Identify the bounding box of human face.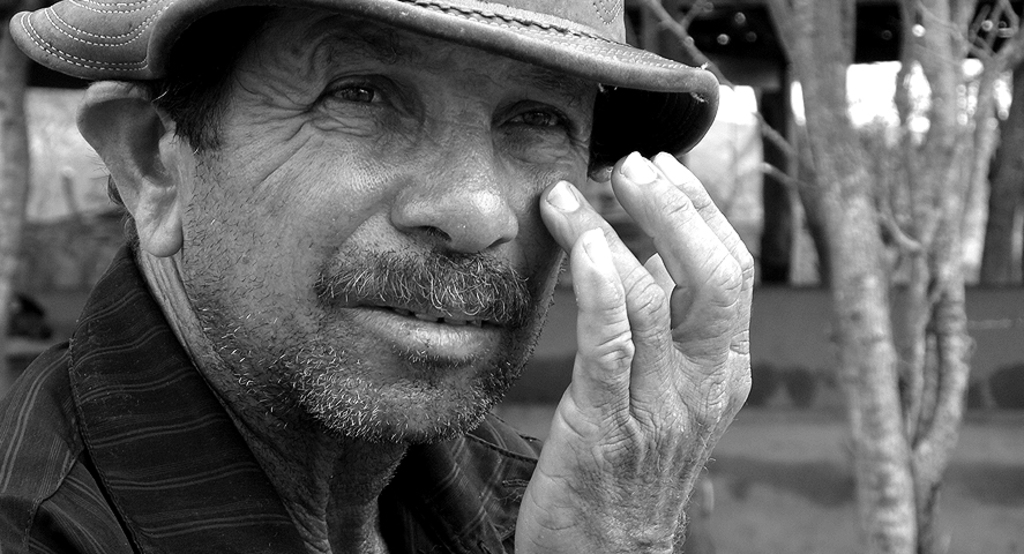
(x1=179, y1=6, x2=601, y2=452).
